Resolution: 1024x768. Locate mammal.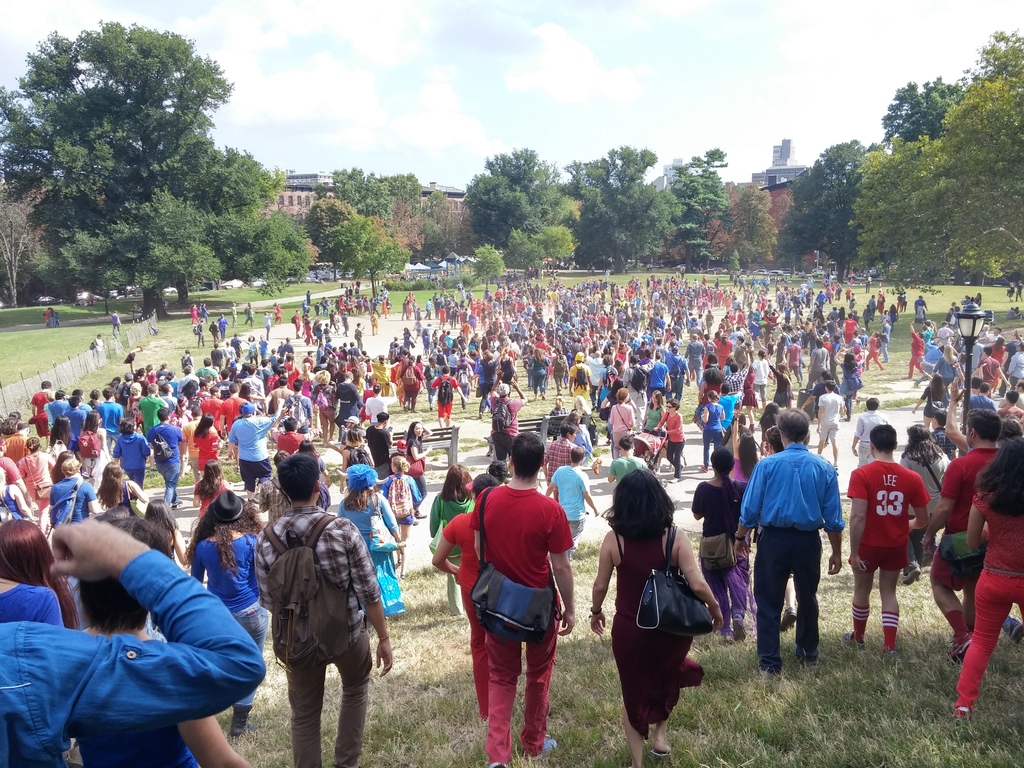
432/470/504/726.
